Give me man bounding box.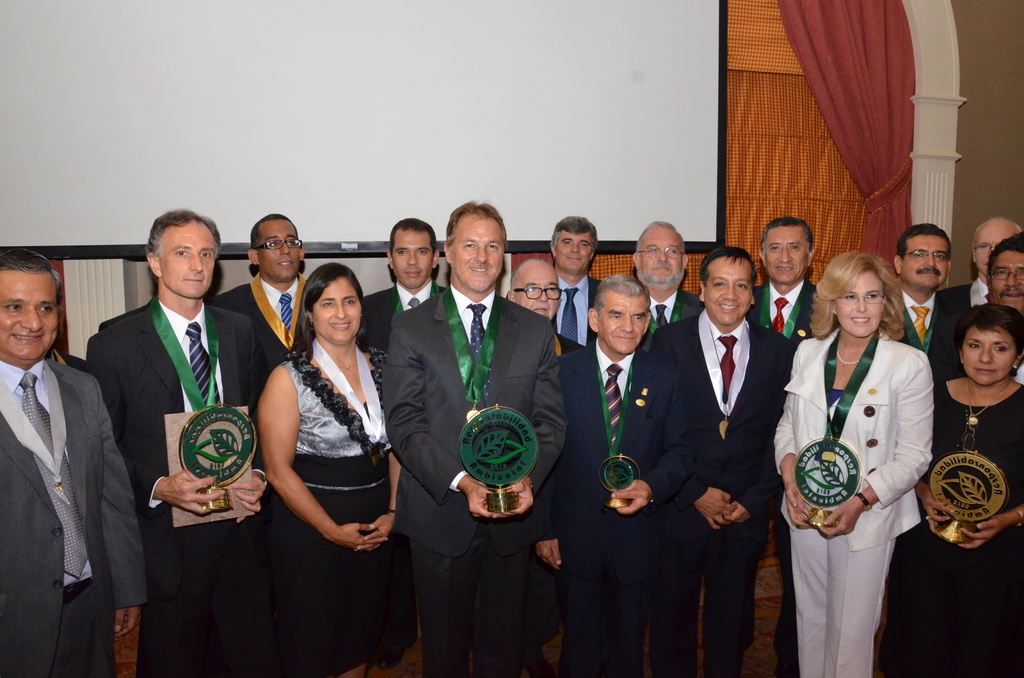
BBox(72, 209, 262, 611).
